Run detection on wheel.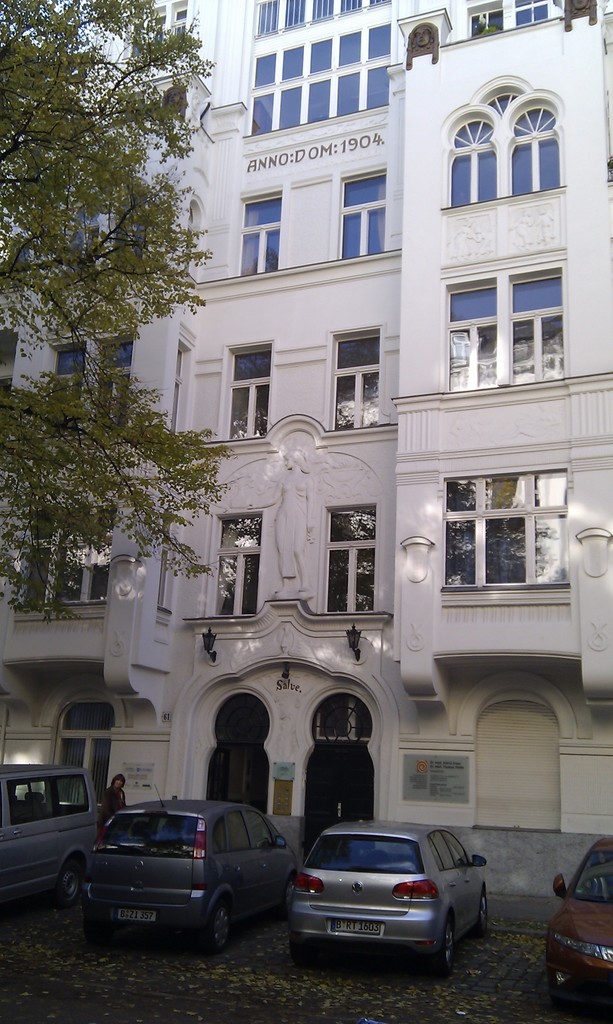
Result: <box>58,858,79,904</box>.
